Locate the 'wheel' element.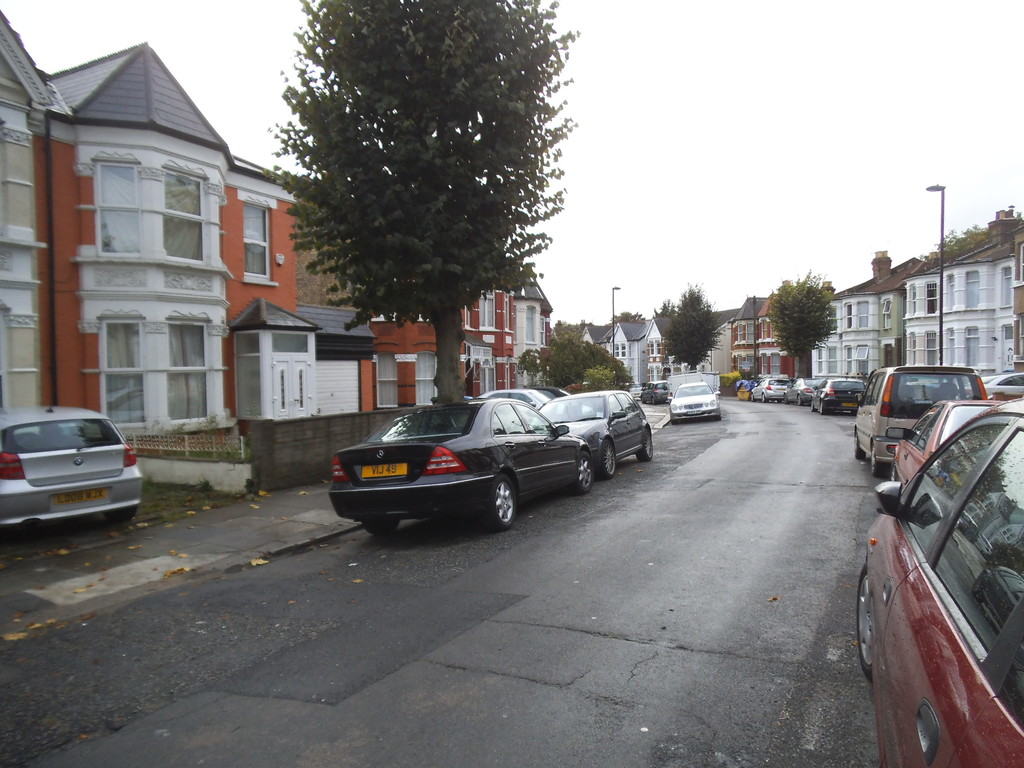
Element bbox: (858, 563, 877, 677).
